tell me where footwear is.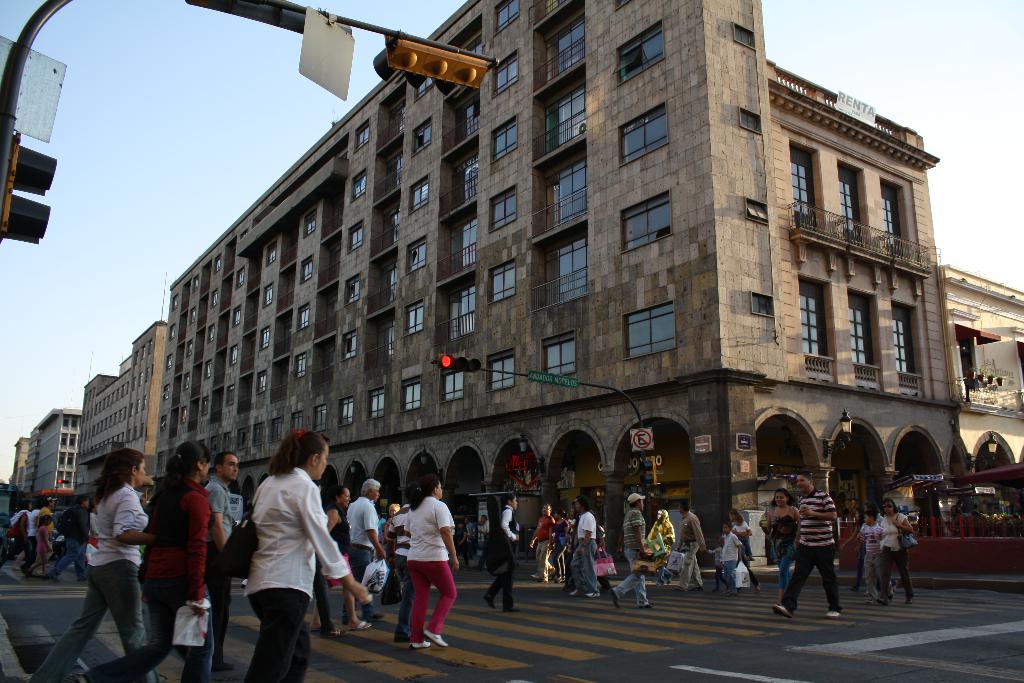
footwear is at bbox=(572, 582, 587, 595).
